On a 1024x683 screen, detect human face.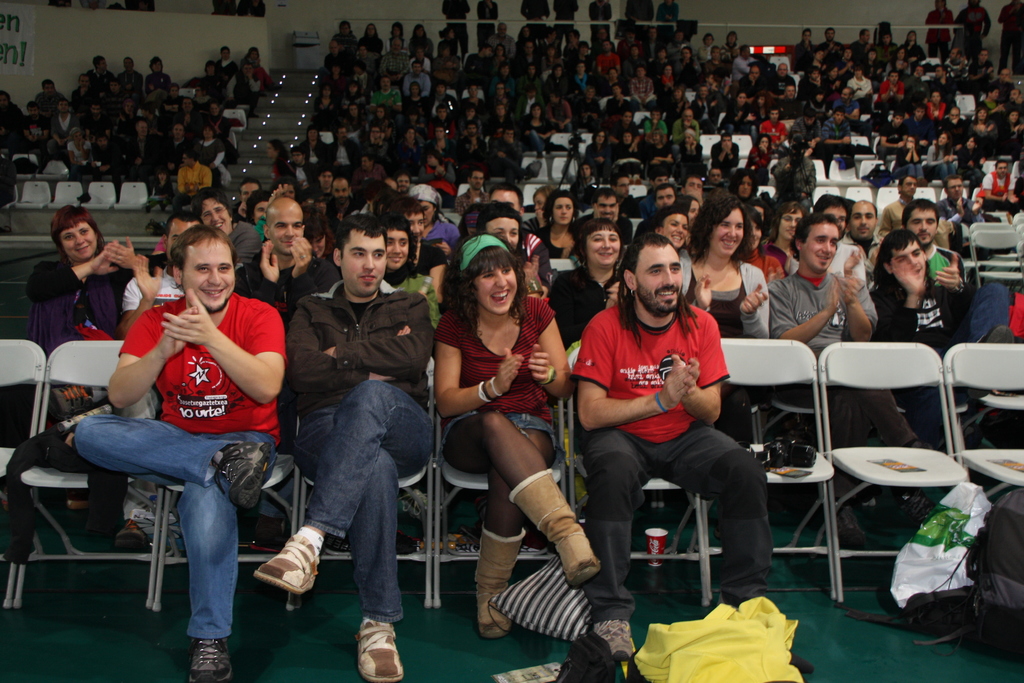
139,123,149,132.
